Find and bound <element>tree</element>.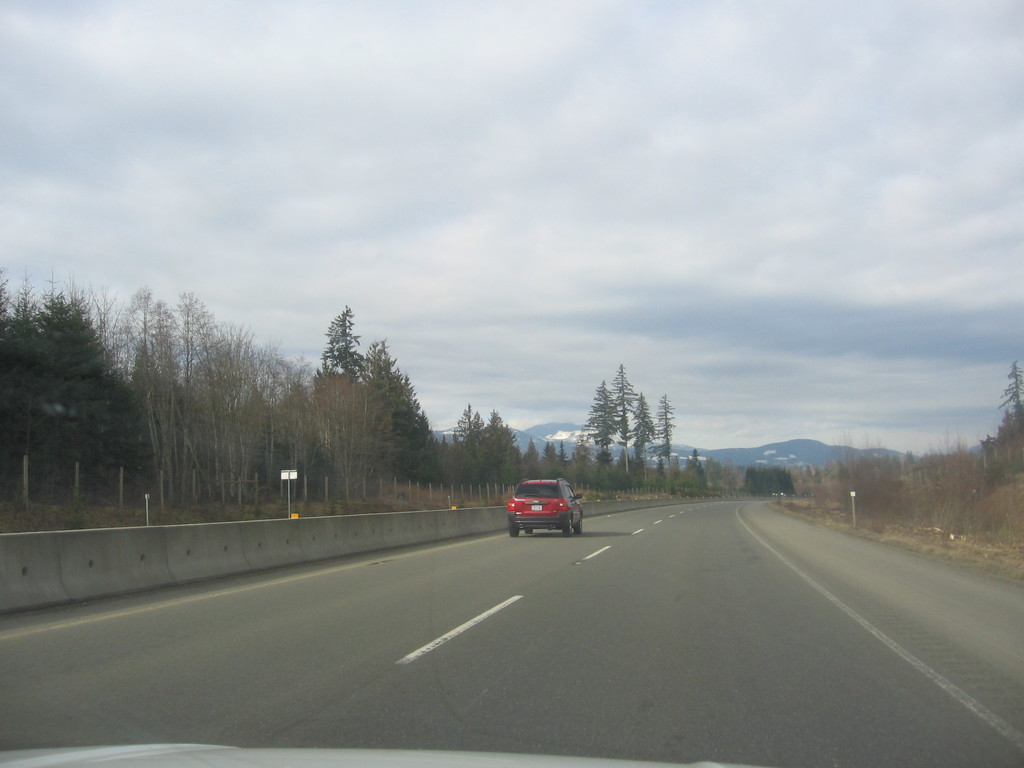
Bound: crop(524, 442, 595, 484).
